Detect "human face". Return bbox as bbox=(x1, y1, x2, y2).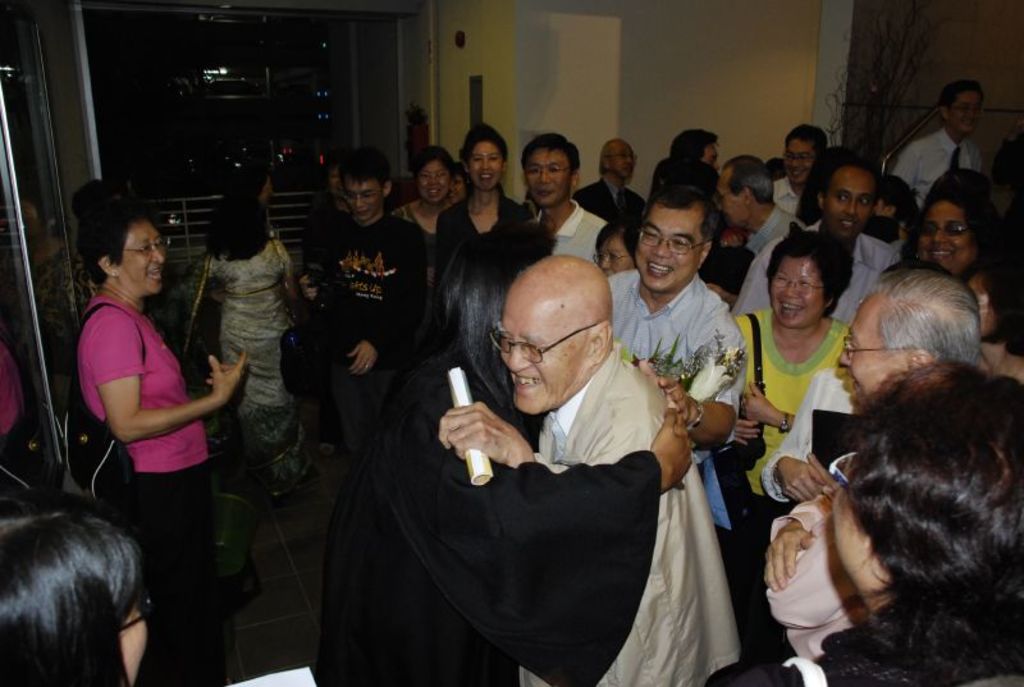
bbox=(119, 595, 151, 684).
